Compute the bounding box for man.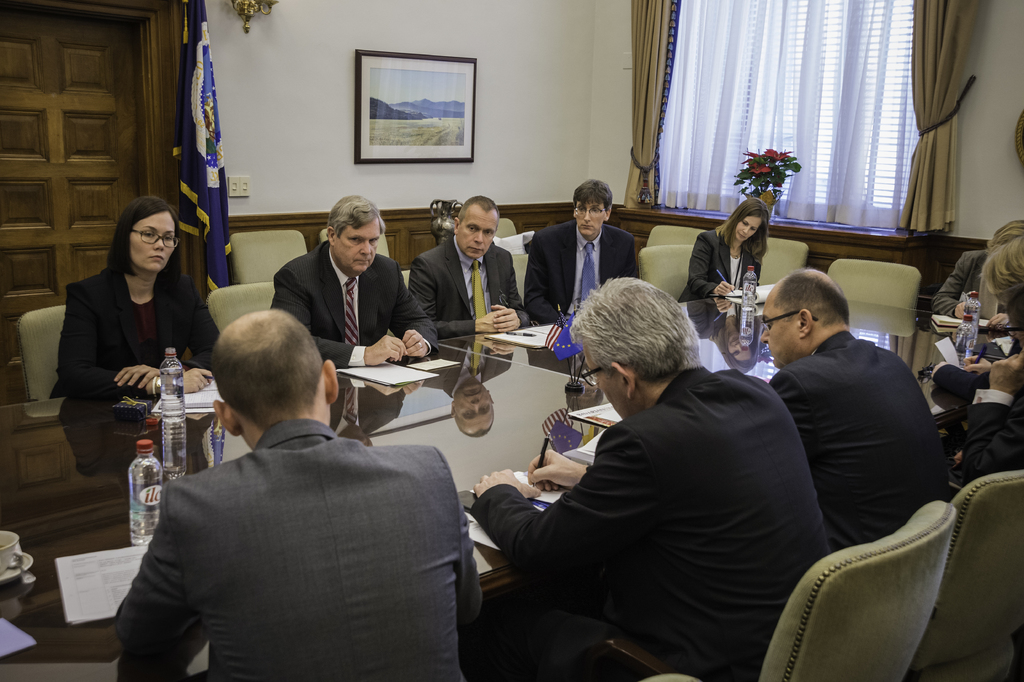
Rect(408, 194, 522, 339).
